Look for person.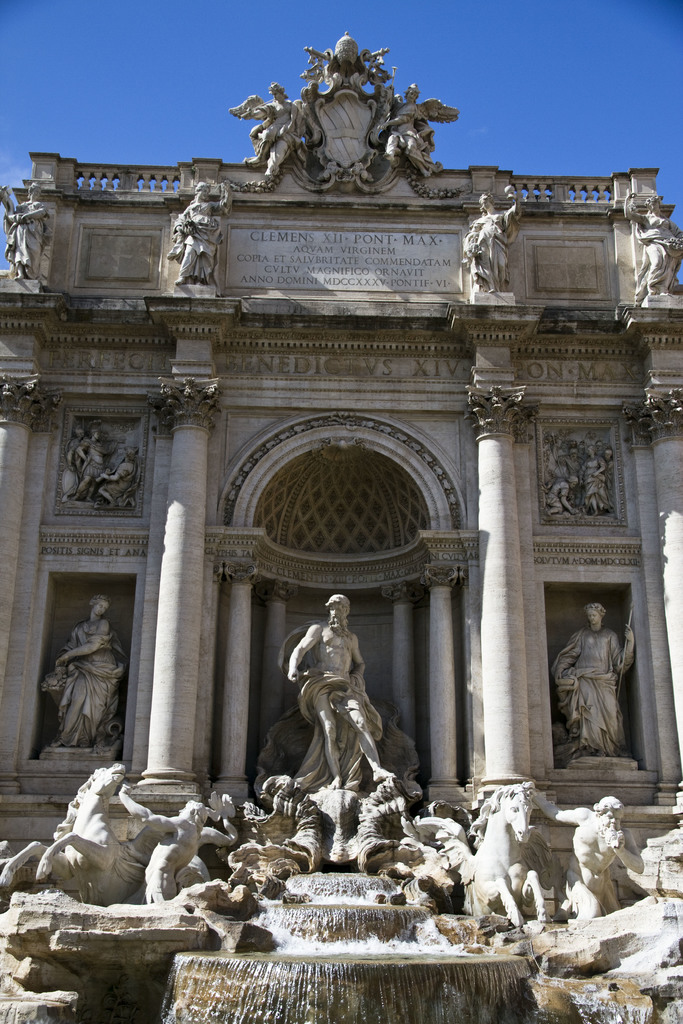
Found: pyautogui.locateOnScreen(8, 180, 49, 280).
